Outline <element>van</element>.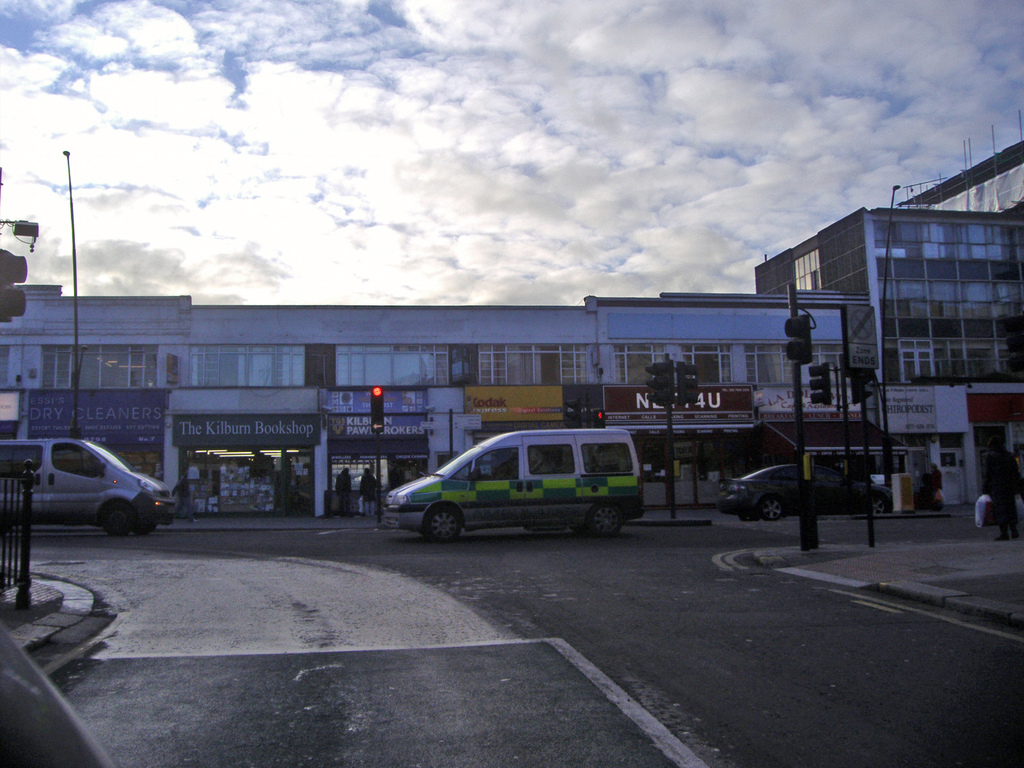
Outline: BBox(382, 426, 645, 543).
